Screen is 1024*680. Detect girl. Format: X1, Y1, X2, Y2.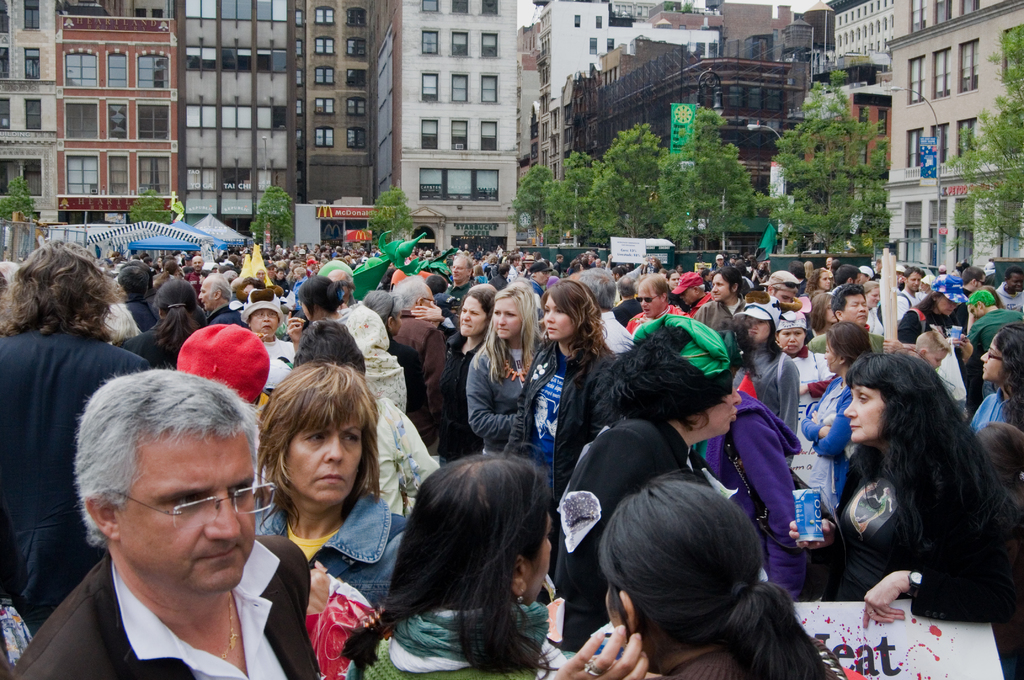
701, 266, 746, 339.
